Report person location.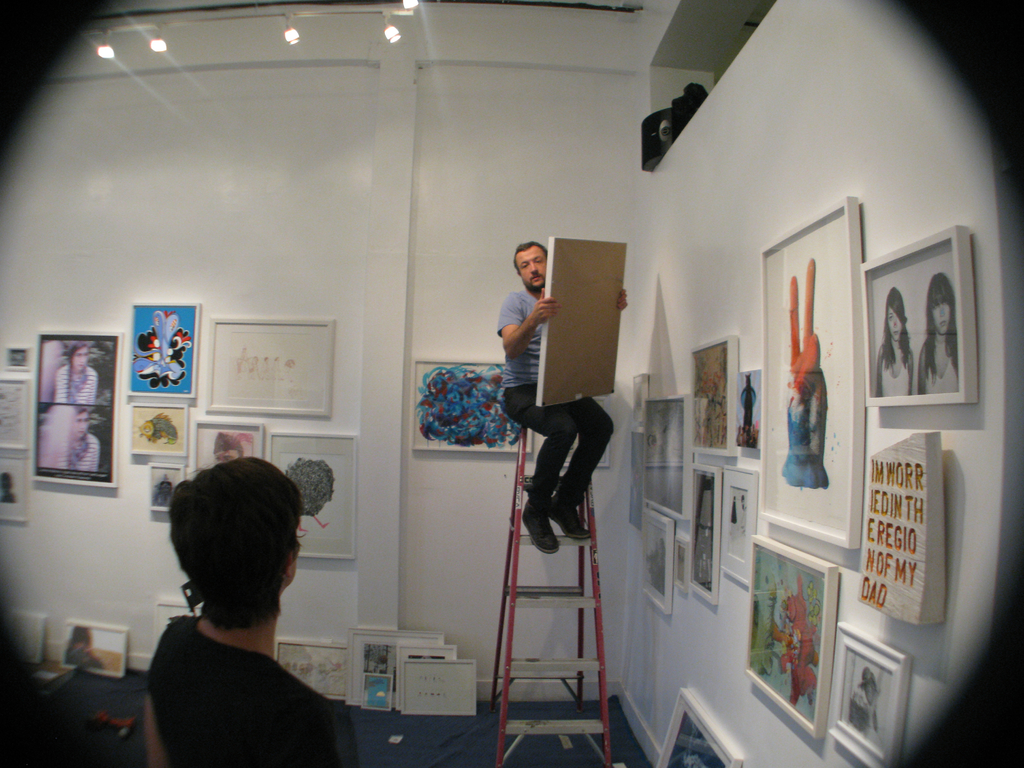
Report: (x1=0, y1=474, x2=17, y2=504).
